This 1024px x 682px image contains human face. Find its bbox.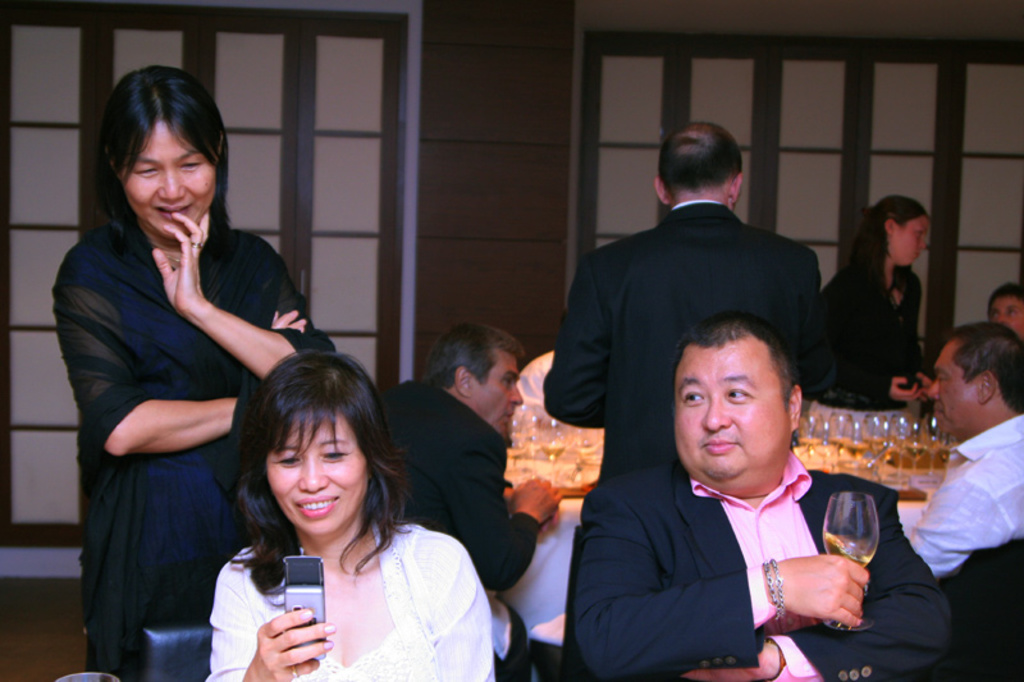
(989, 296, 1023, 335).
